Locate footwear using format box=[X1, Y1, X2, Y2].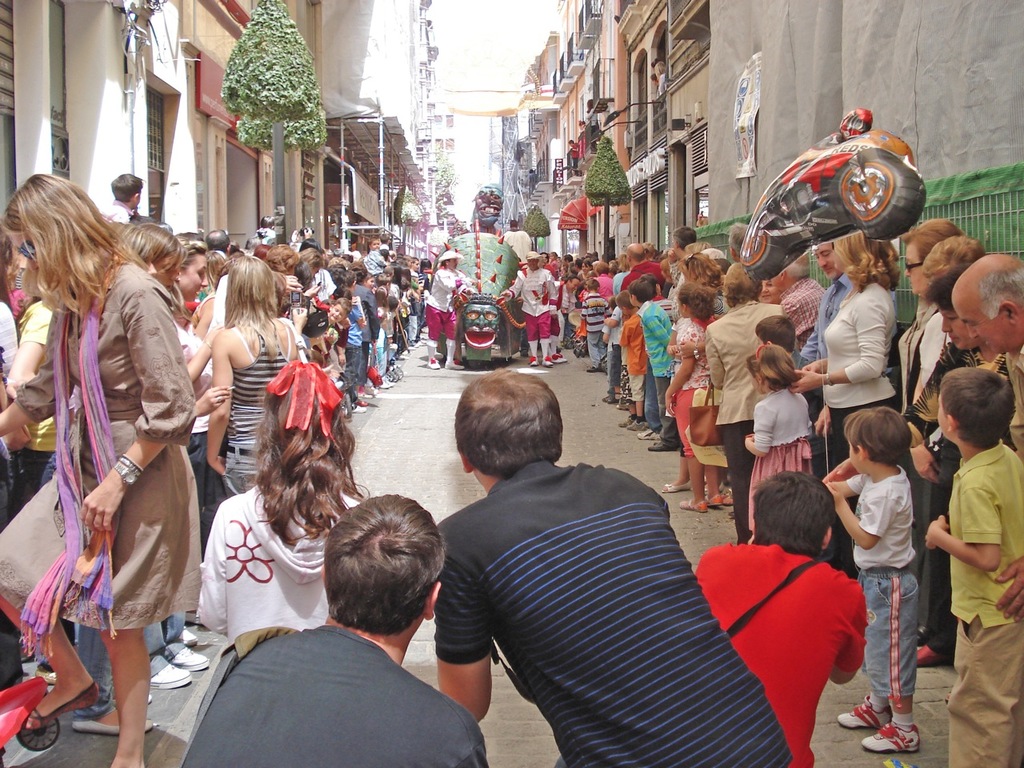
box=[646, 442, 678, 454].
